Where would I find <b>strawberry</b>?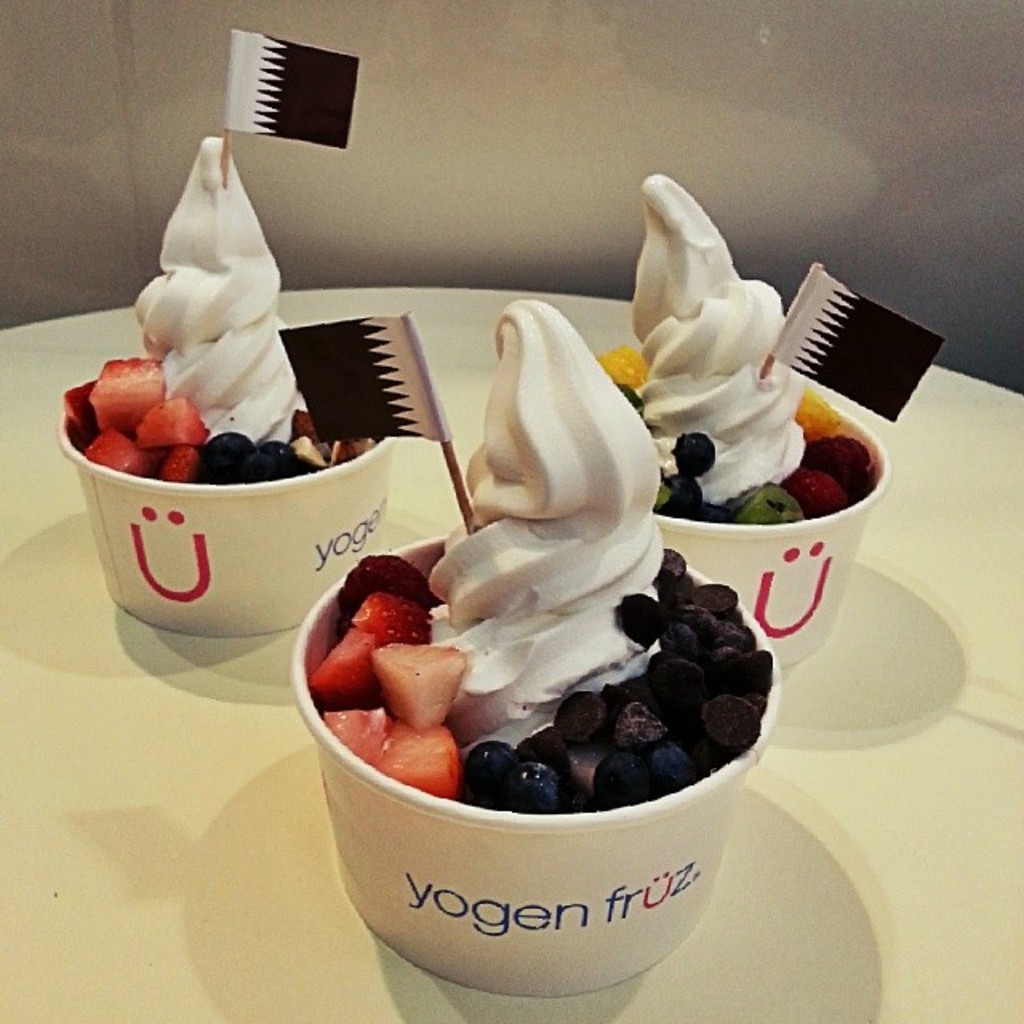
At box=[336, 586, 435, 653].
